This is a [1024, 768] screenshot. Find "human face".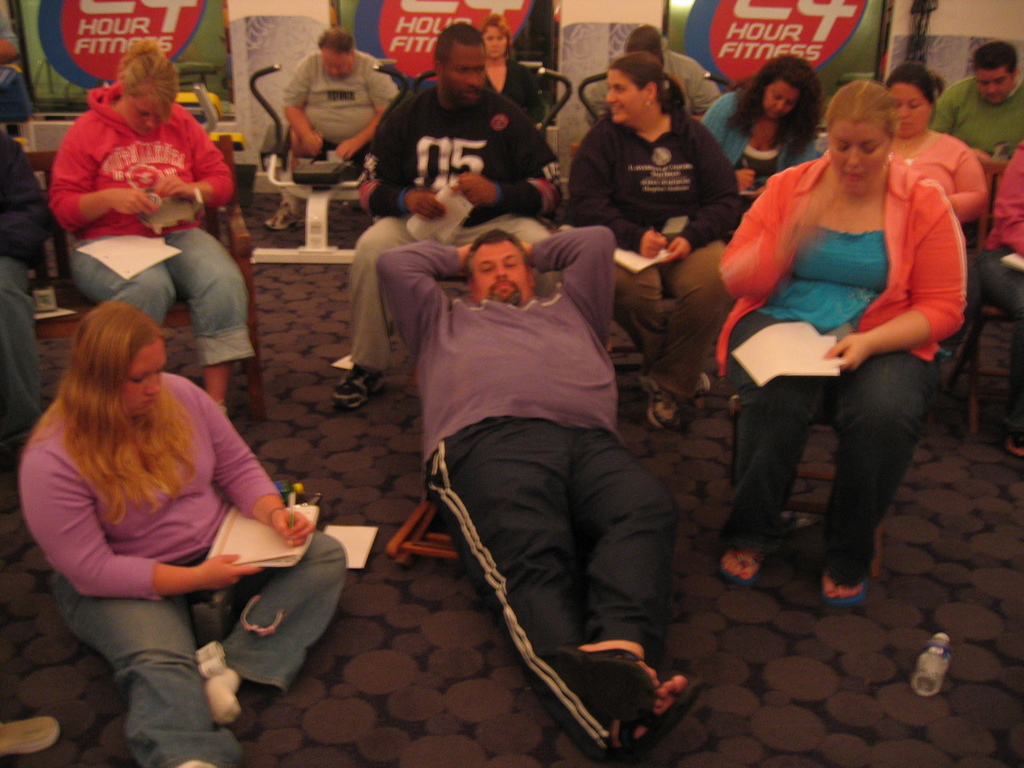
Bounding box: (x1=977, y1=64, x2=1014, y2=104).
